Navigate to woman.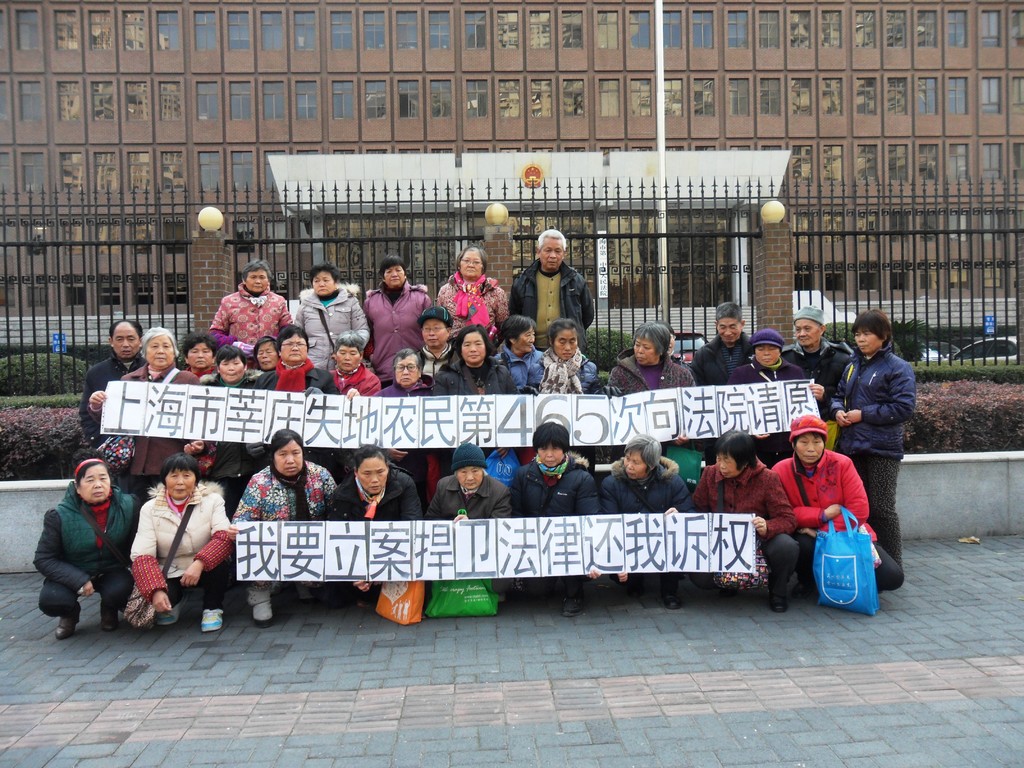
Navigation target: (x1=689, y1=431, x2=803, y2=612).
